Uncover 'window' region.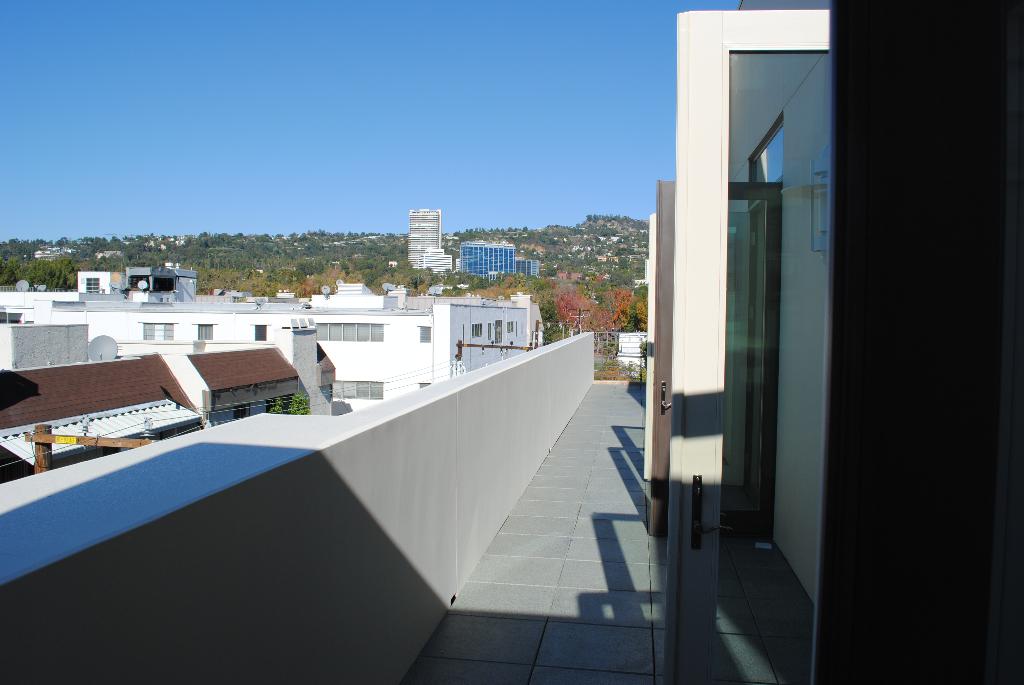
Uncovered: (471, 321, 484, 336).
